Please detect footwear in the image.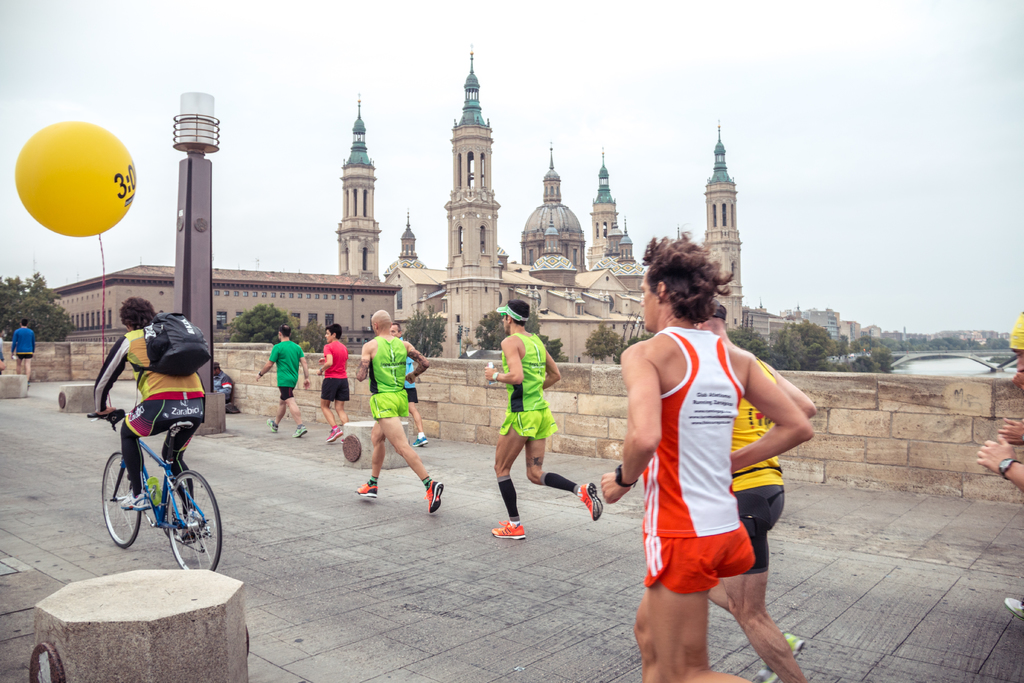
x1=267, y1=415, x2=278, y2=432.
